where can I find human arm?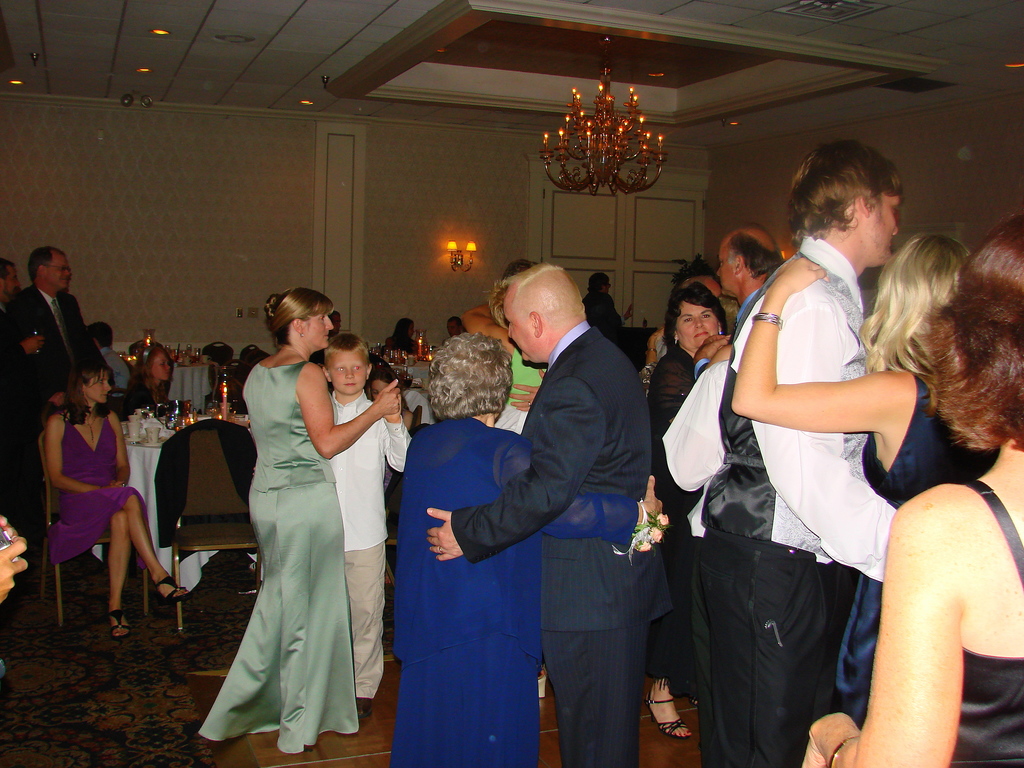
You can find it at locate(501, 435, 659, 534).
